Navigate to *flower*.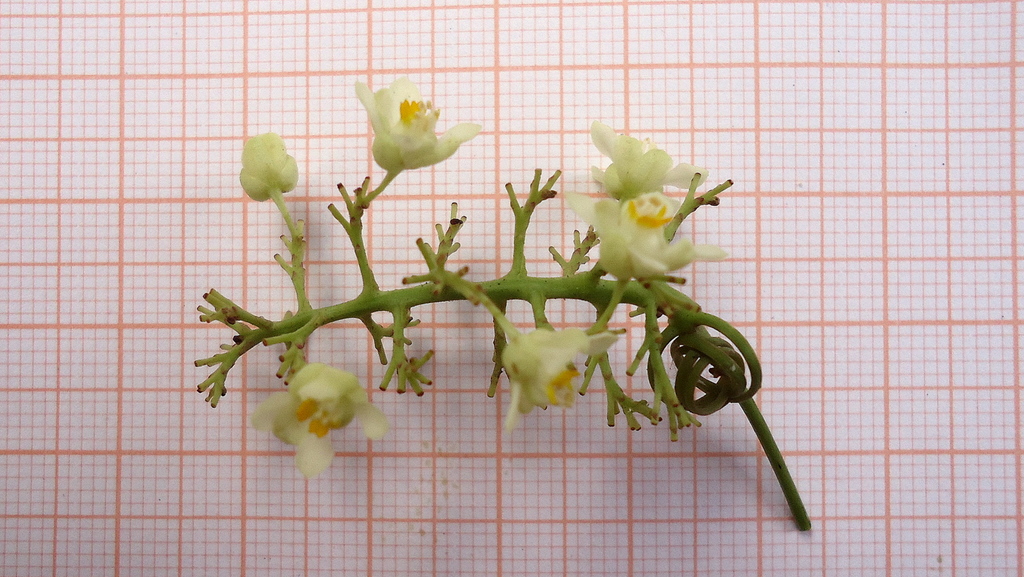
Navigation target: BBox(234, 125, 297, 198).
